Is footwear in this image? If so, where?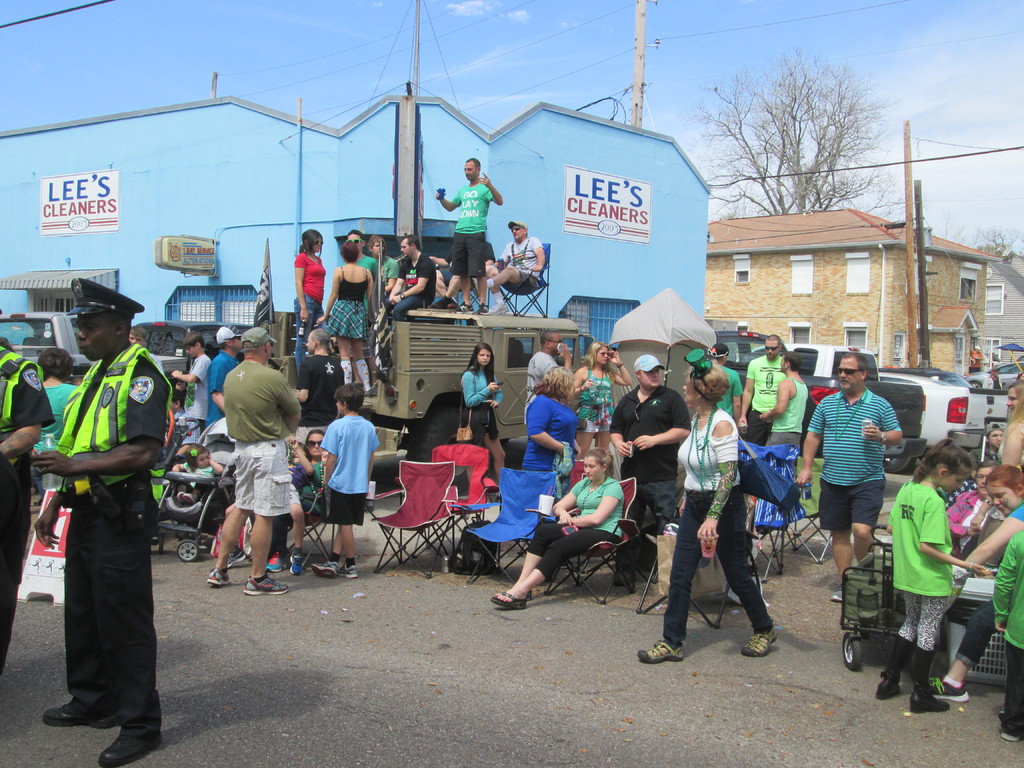
Yes, at 744 630 776 659.
